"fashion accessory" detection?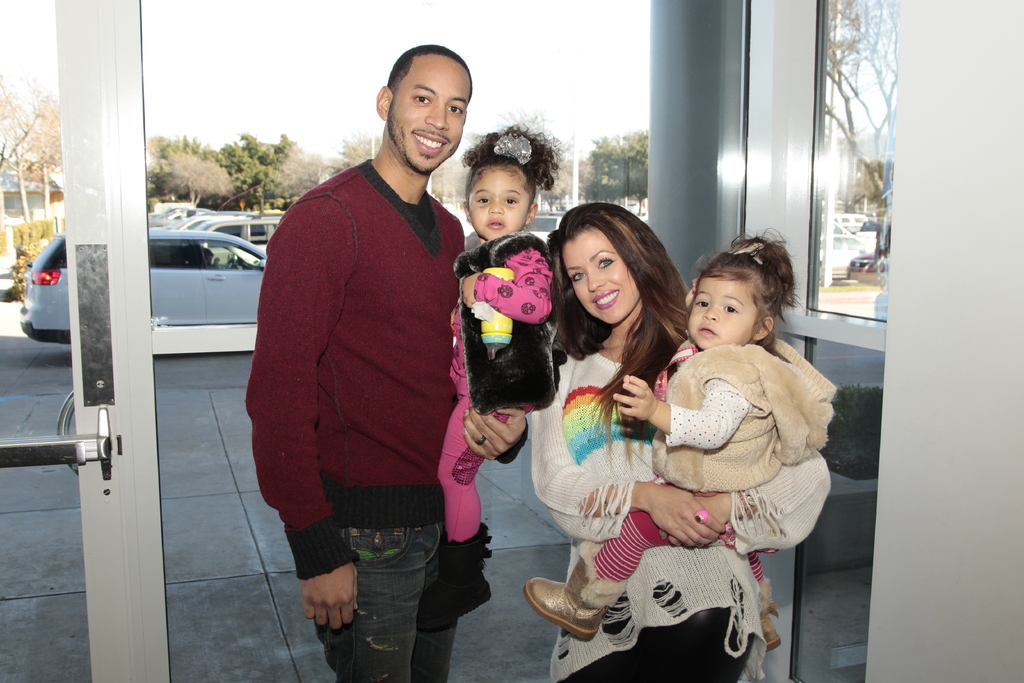
box=[492, 129, 532, 165]
